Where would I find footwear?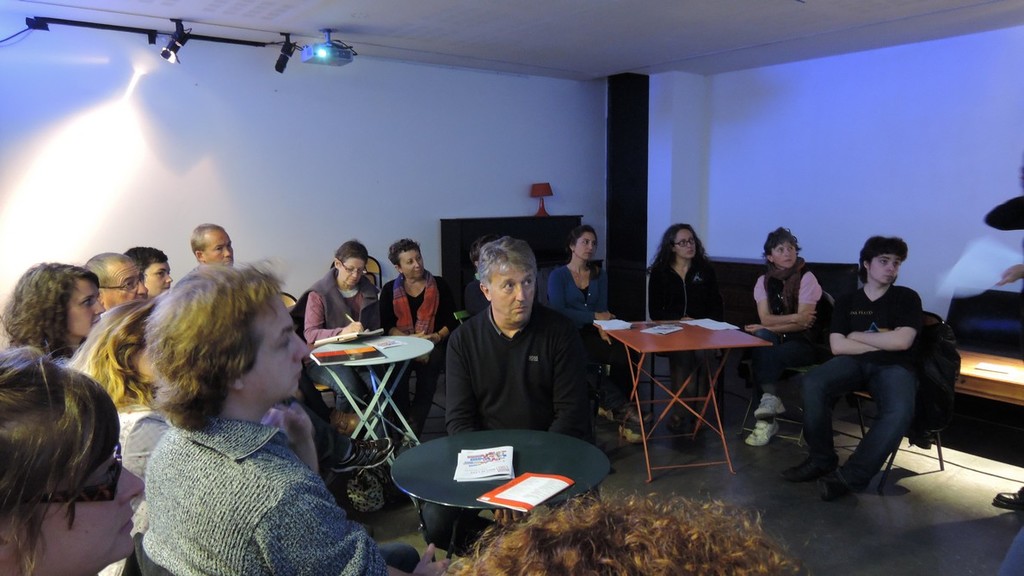
At [828, 469, 848, 501].
